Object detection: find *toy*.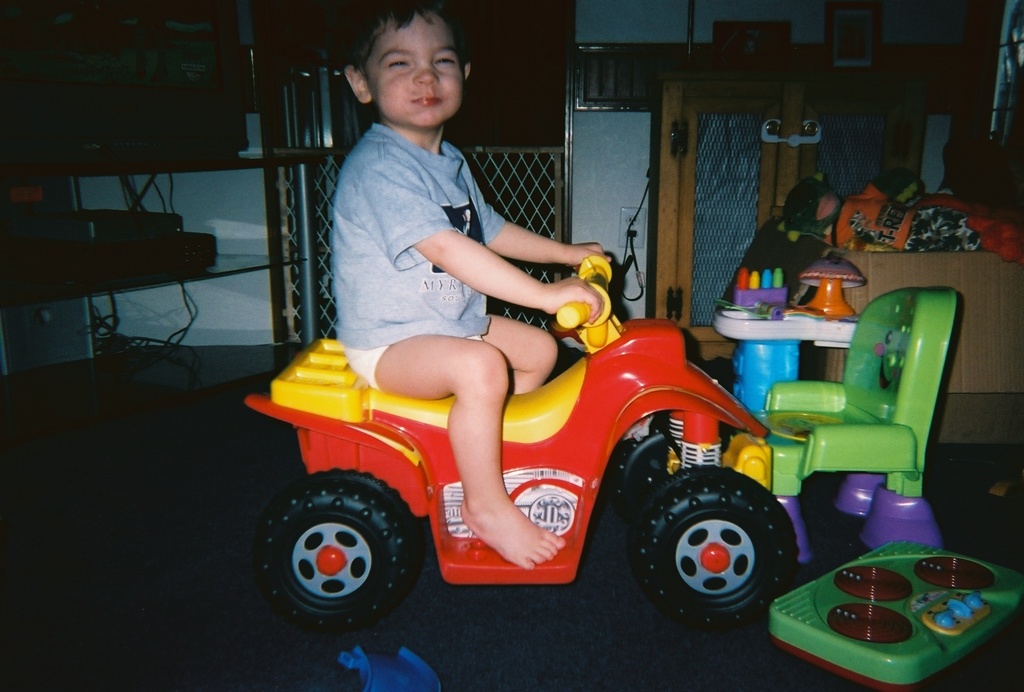
244/255/797/627.
